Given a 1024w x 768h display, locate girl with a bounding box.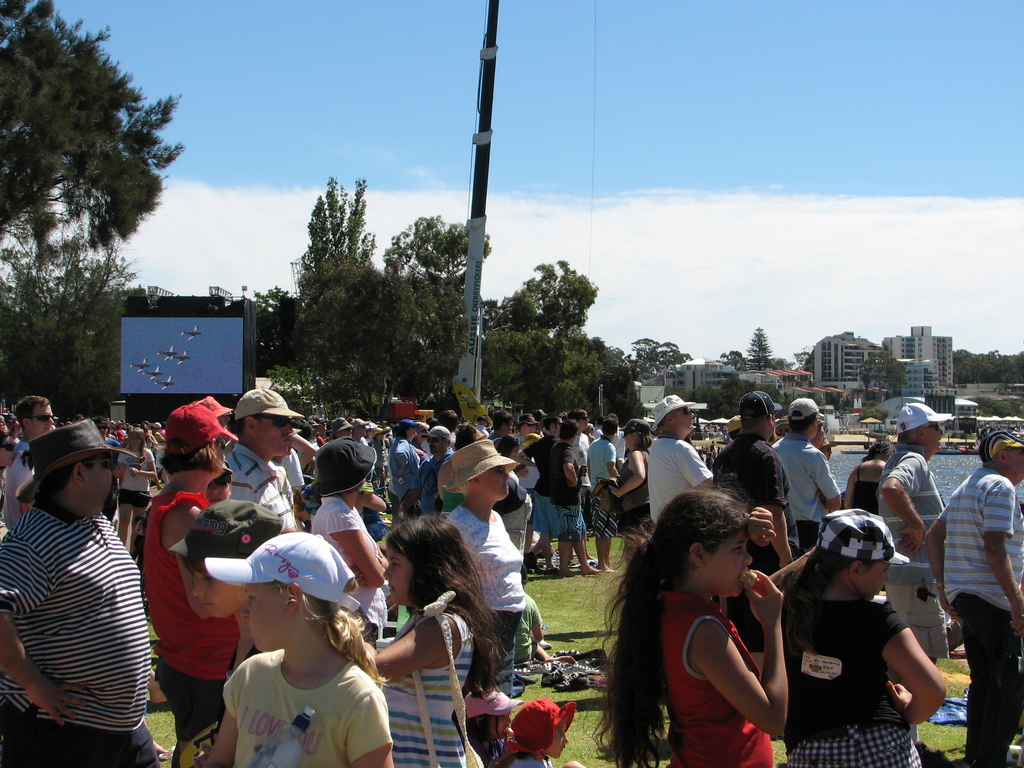
Located: (592,484,790,767).
